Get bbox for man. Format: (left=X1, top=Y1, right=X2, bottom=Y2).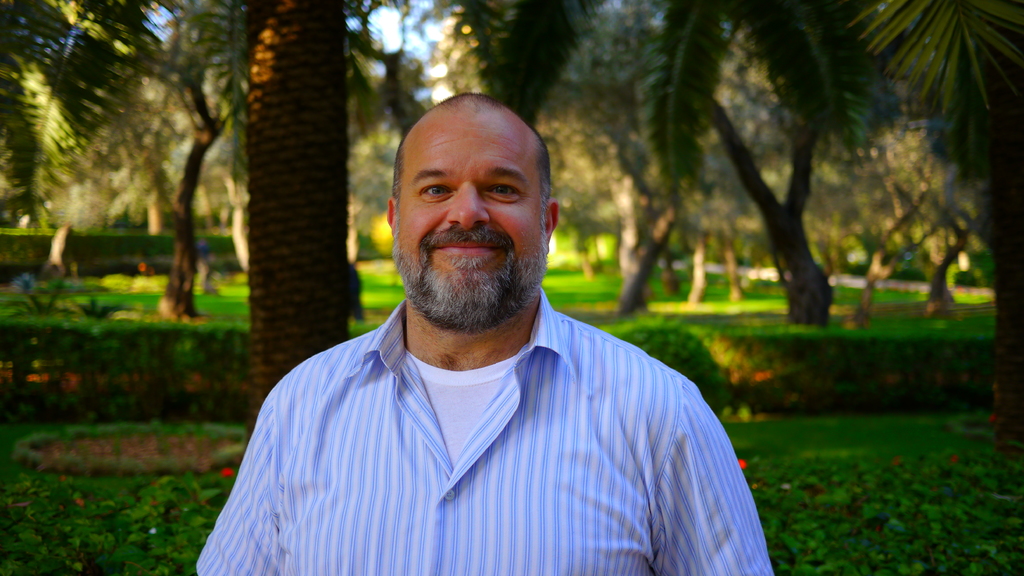
(left=196, top=94, right=781, bottom=575).
